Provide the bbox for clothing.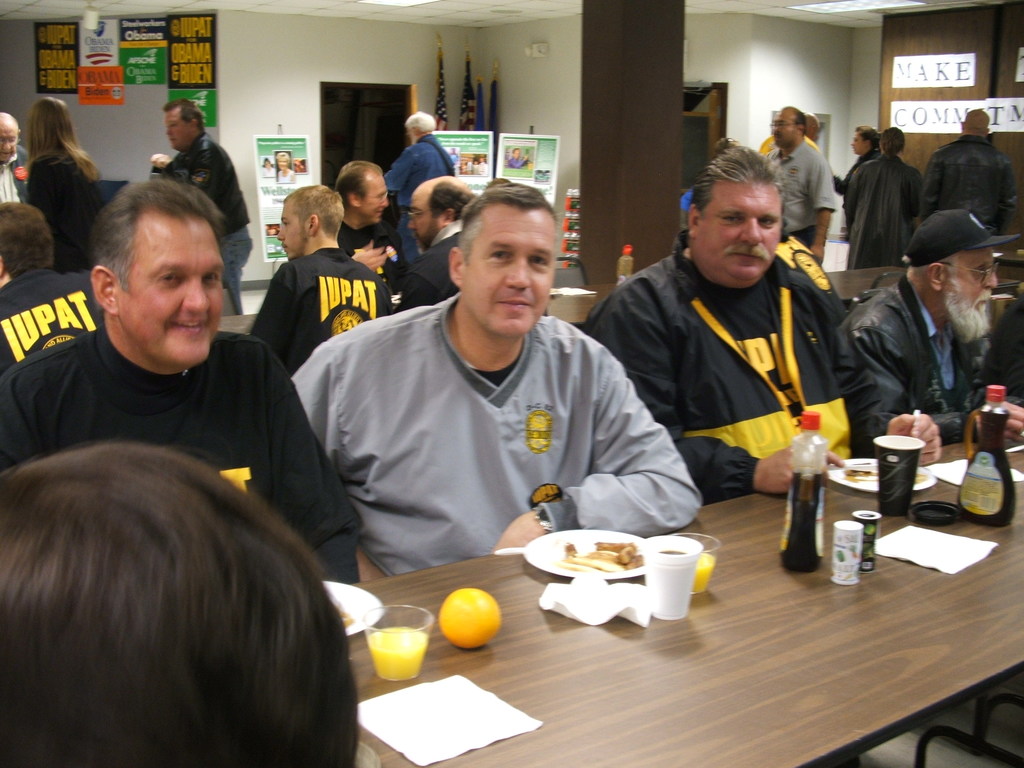
[x1=0, y1=265, x2=80, y2=379].
